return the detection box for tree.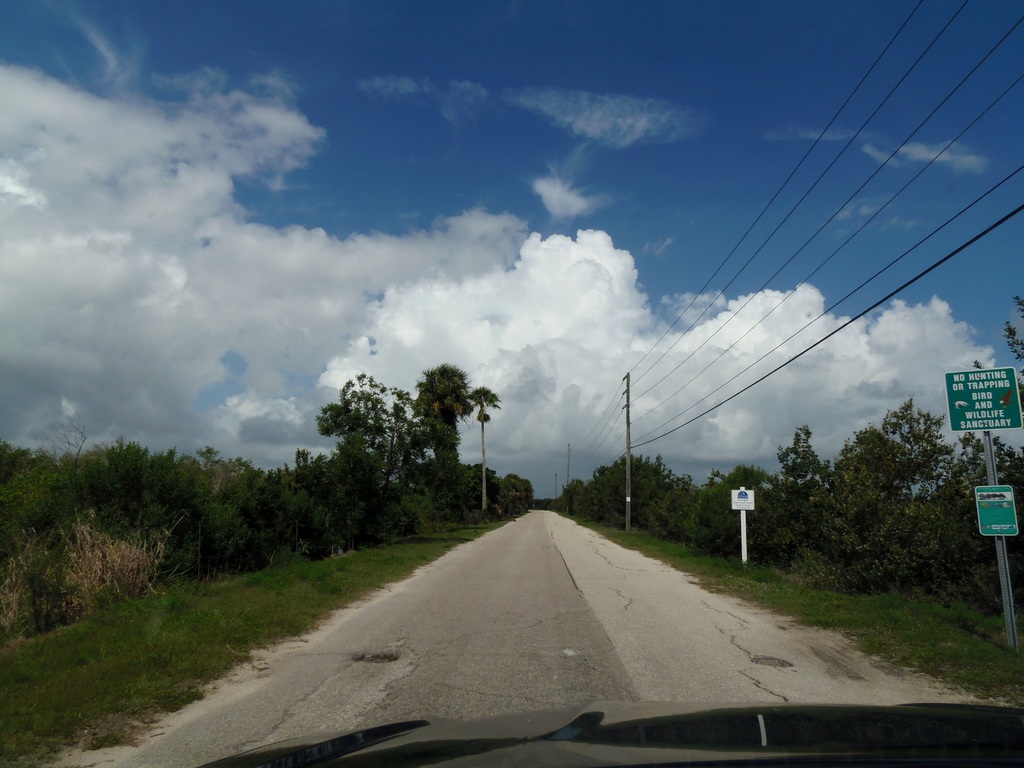
410/362/473/521.
